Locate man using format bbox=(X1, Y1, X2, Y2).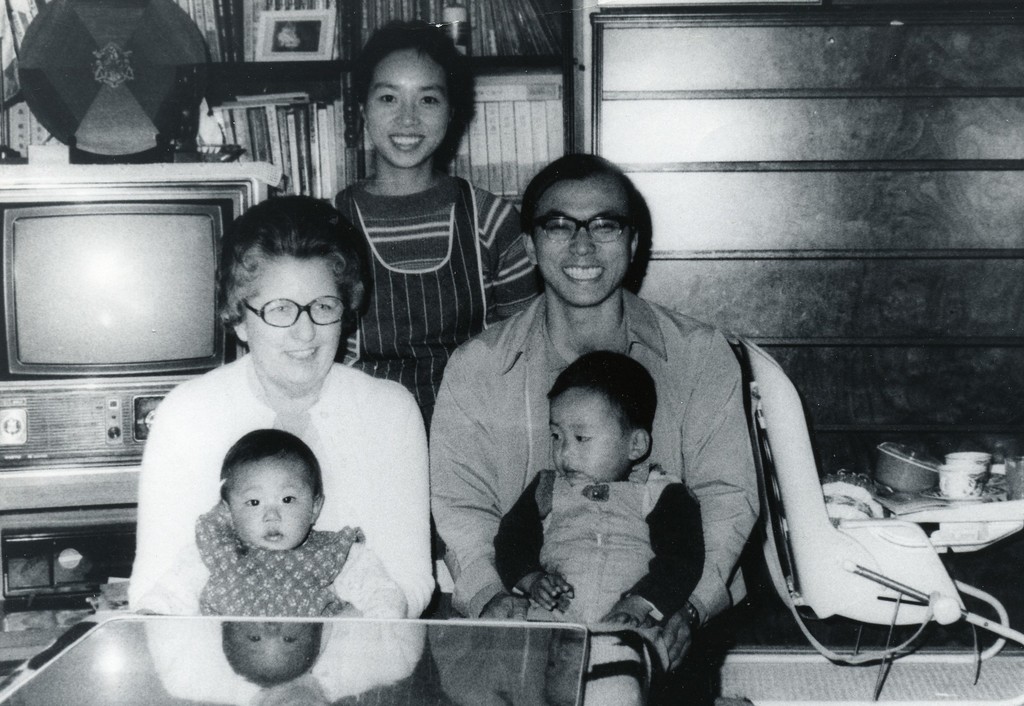
bbox=(431, 156, 761, 705).
